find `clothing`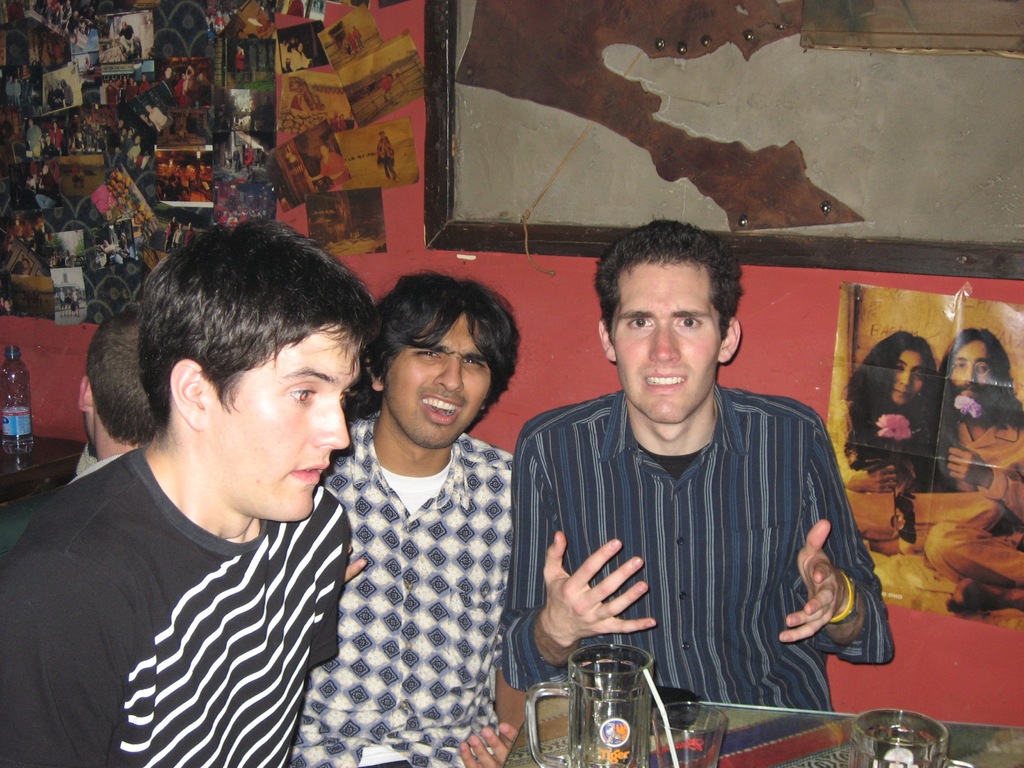
locate(58, 289, 66, 309)
